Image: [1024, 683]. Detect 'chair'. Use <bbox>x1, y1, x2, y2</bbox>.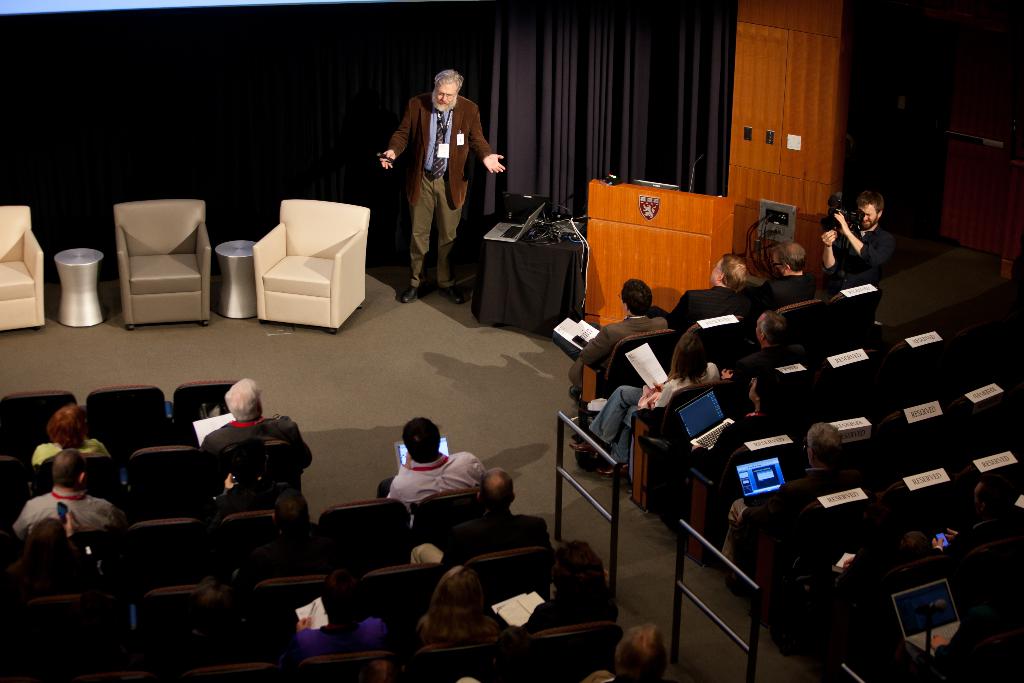
<bbox>136, 587, 259, 666</bbox>.
